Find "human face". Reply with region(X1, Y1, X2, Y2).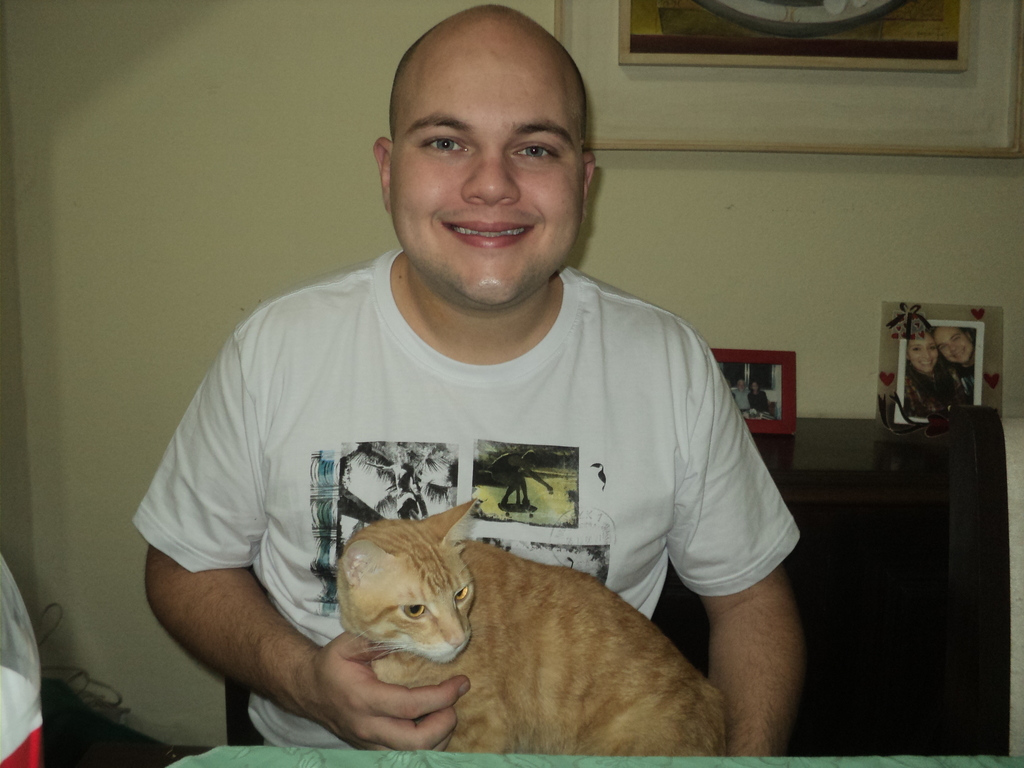
region(935, 326, 975, 363).
